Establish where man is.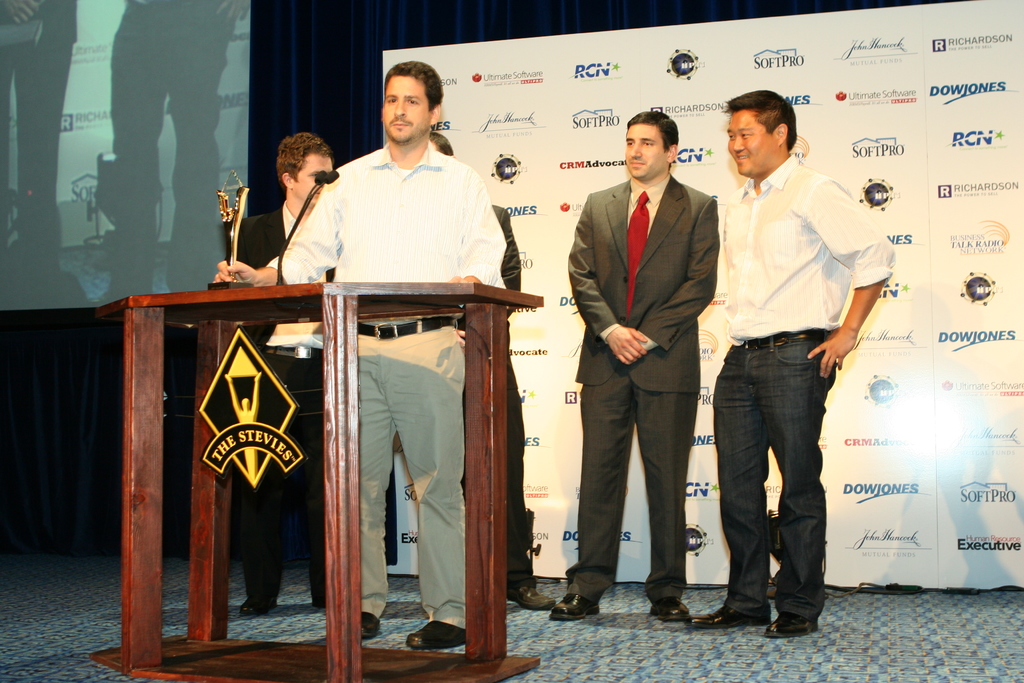
Established at (left=424, top=129, right=553, bottom=613).
